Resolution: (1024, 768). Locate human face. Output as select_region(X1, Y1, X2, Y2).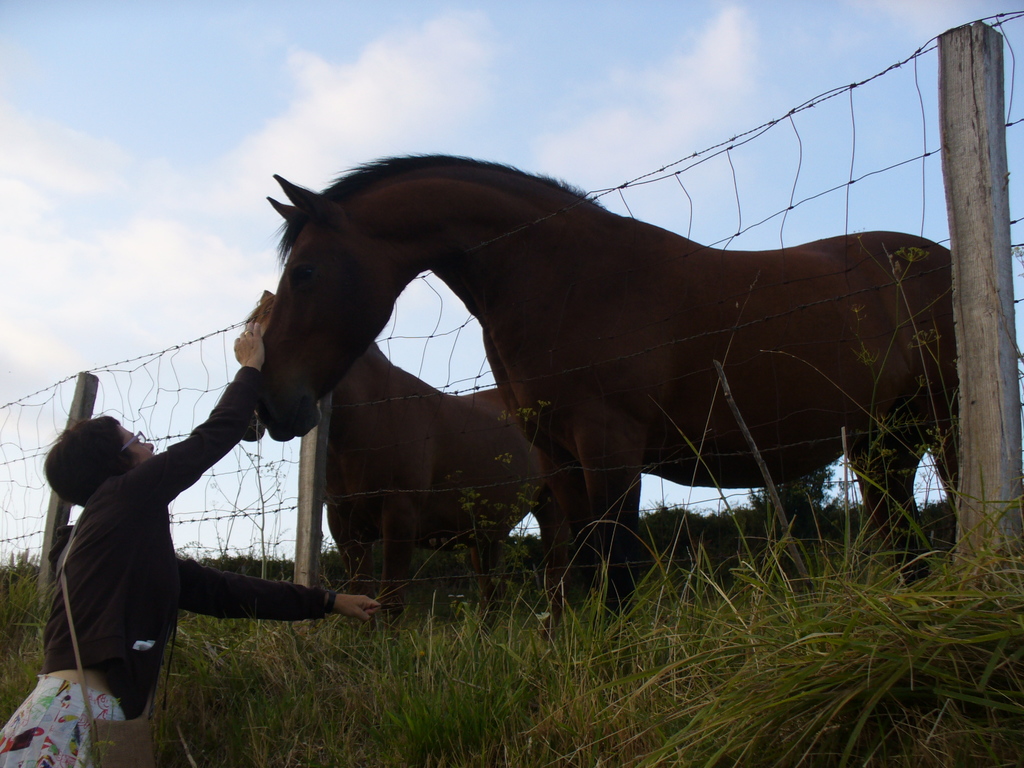
select_region(116, 419, 159, 463).
